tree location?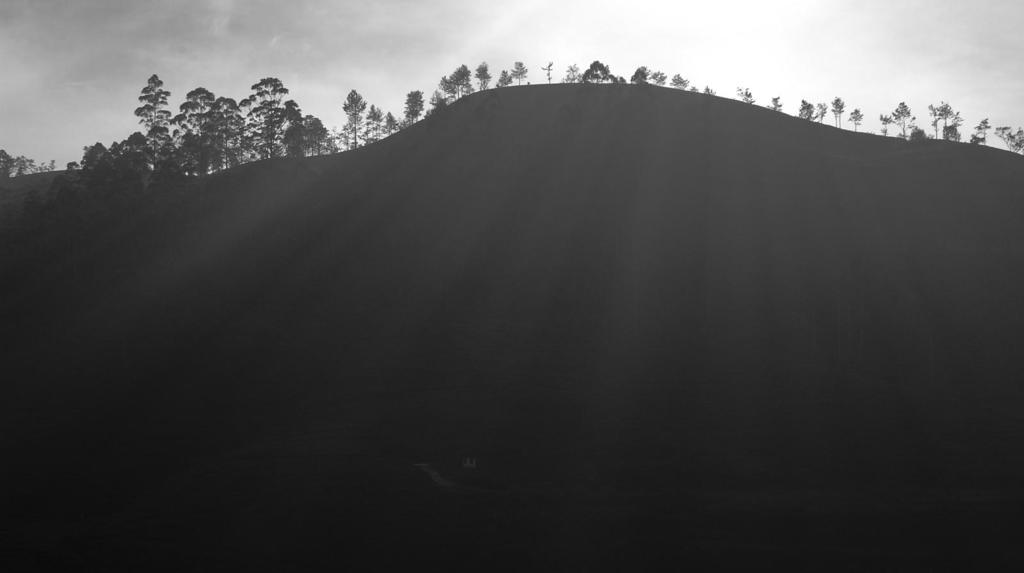
<box>994,125,1023,156</box>
